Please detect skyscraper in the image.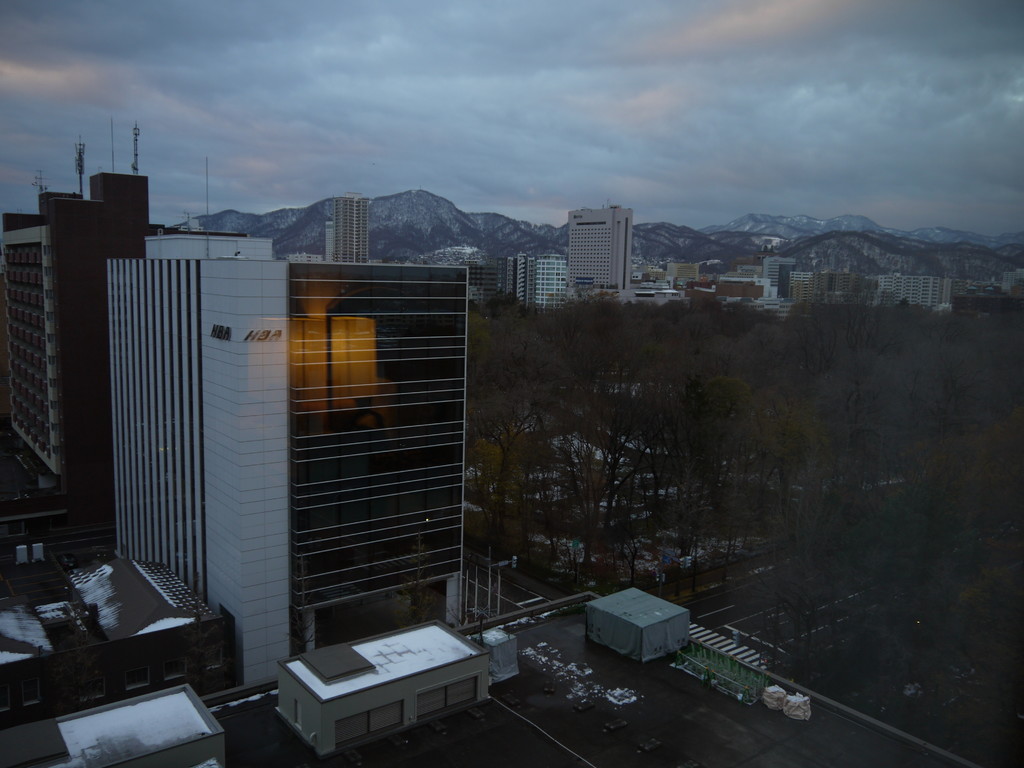
[left=662, top=252, right=697, bottom=292].
